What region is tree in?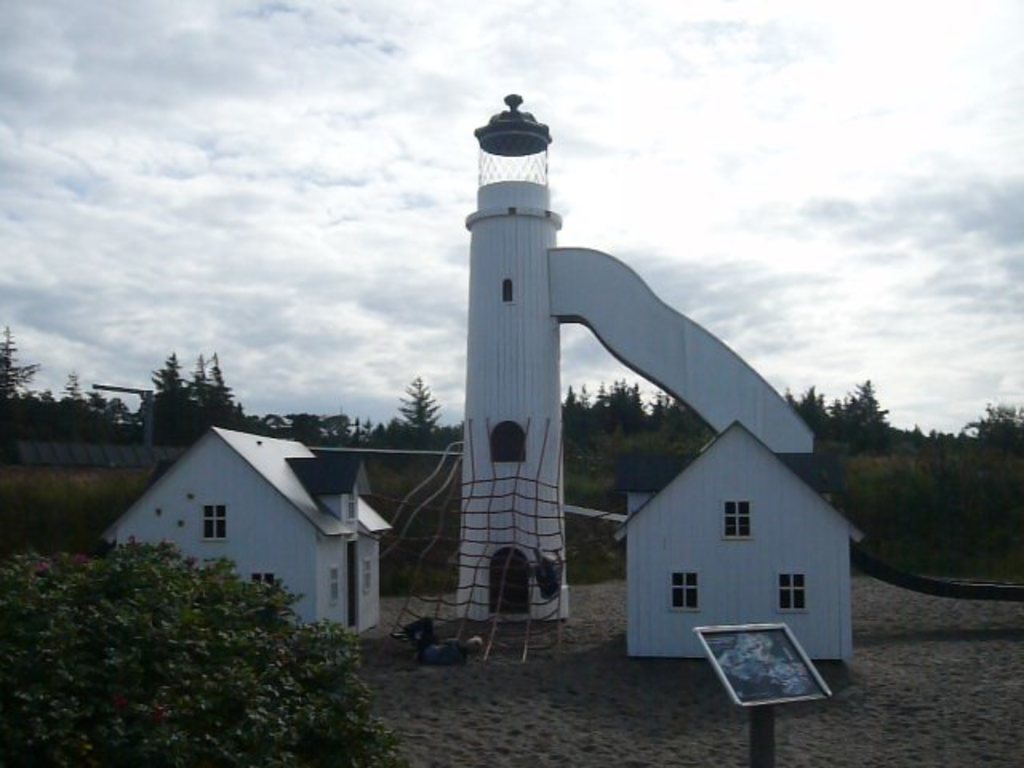
box=[958, 395, 1022, 451].
